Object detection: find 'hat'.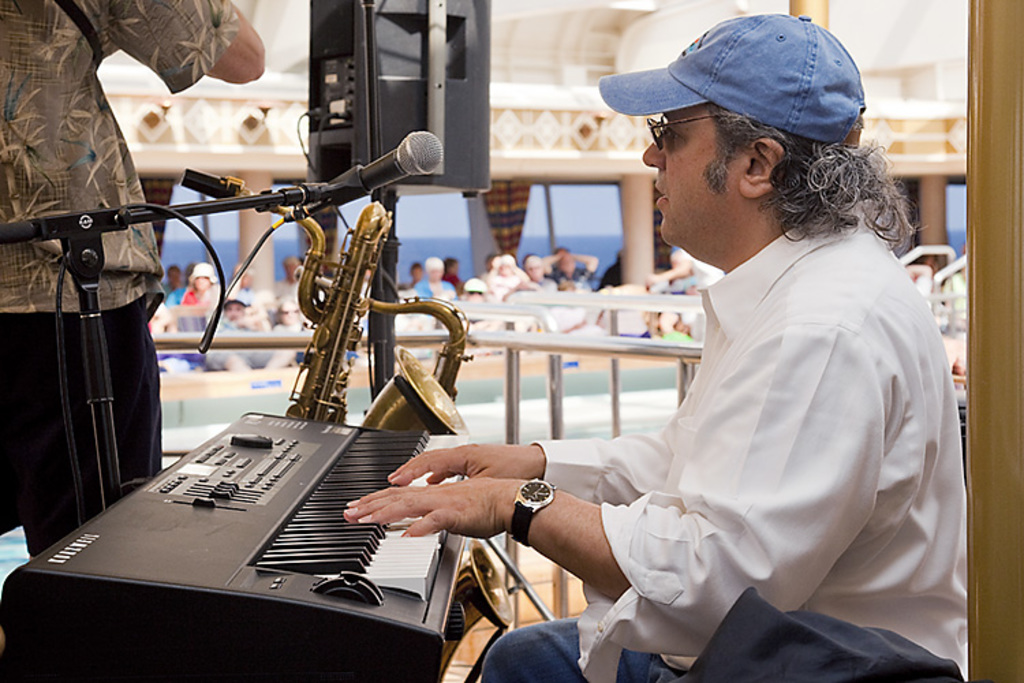
598/8/867/146.
